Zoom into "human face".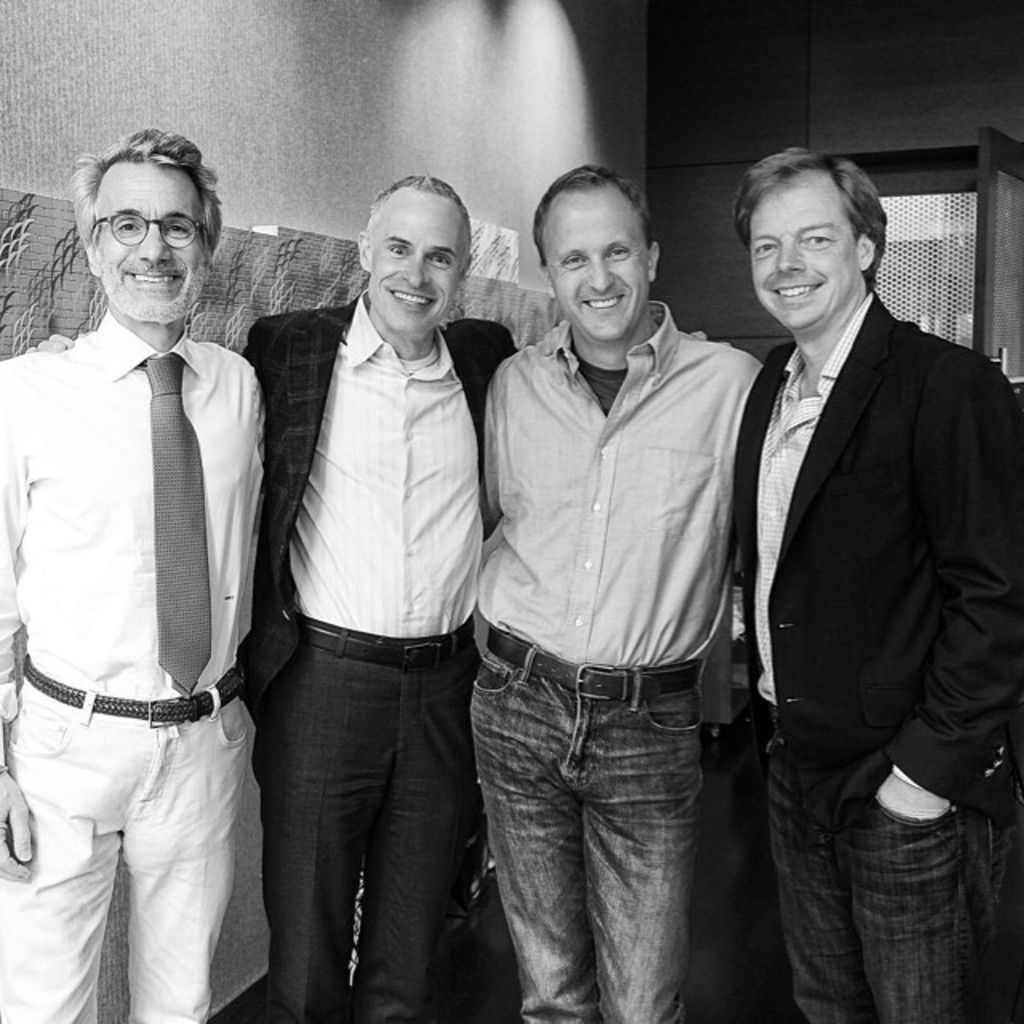
Zoom target: left=742, top=163, right=858, bottom=326.
